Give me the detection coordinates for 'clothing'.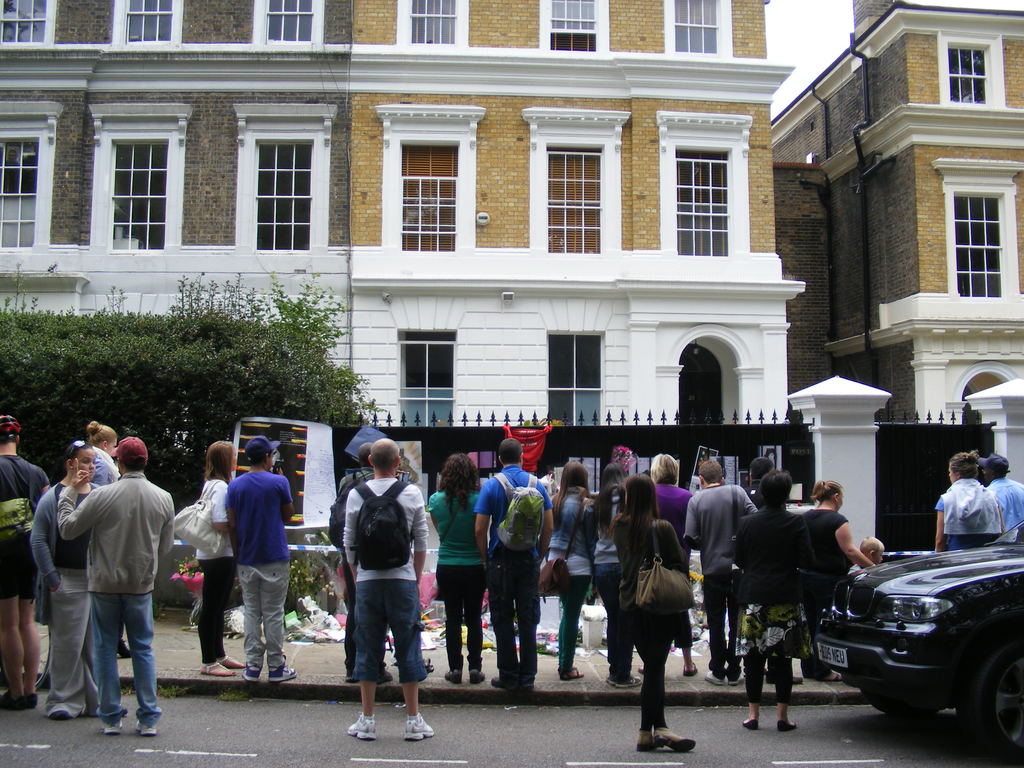
{"left": 431, "top": 487, "right": 479, "bottom": 678}.
